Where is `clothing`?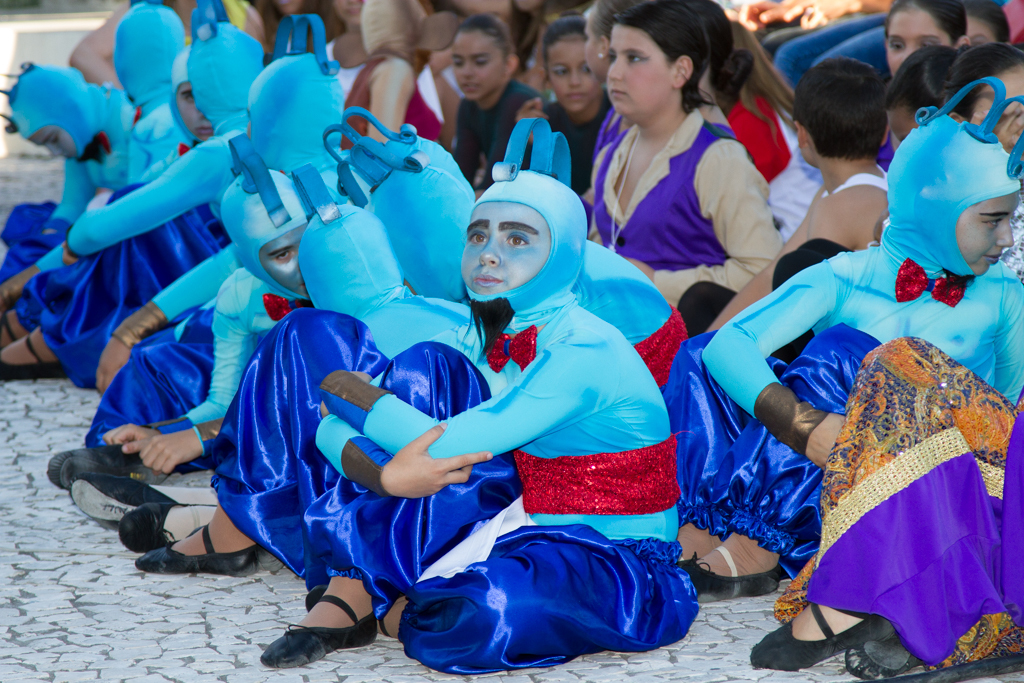
647, 104, 1023, 587.
